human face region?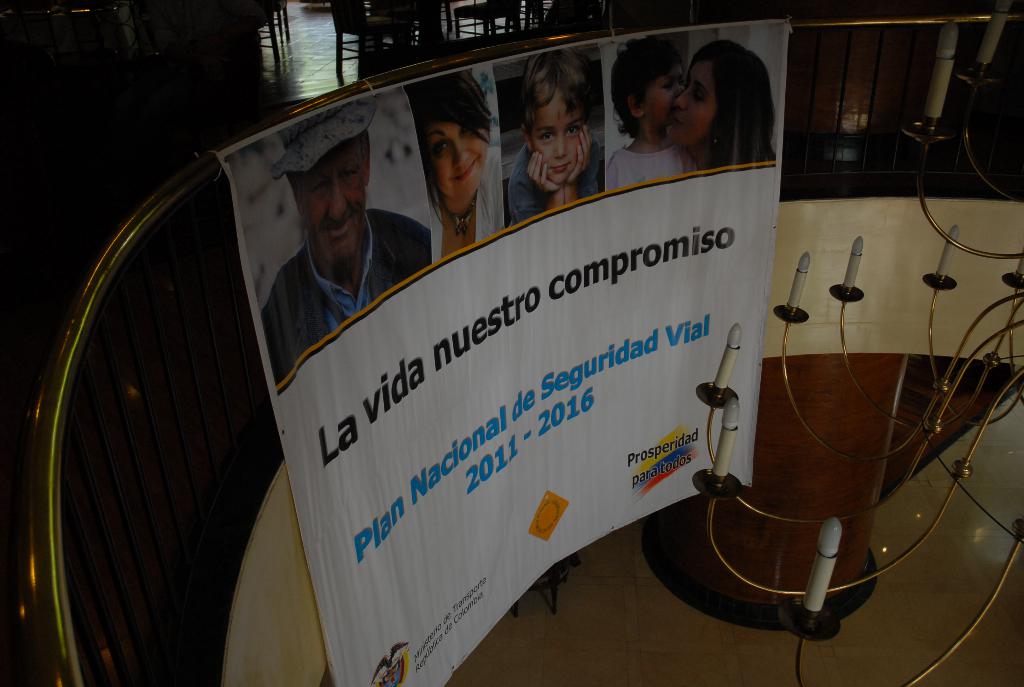
x1=640 y1=69 x2=684 y2=136
